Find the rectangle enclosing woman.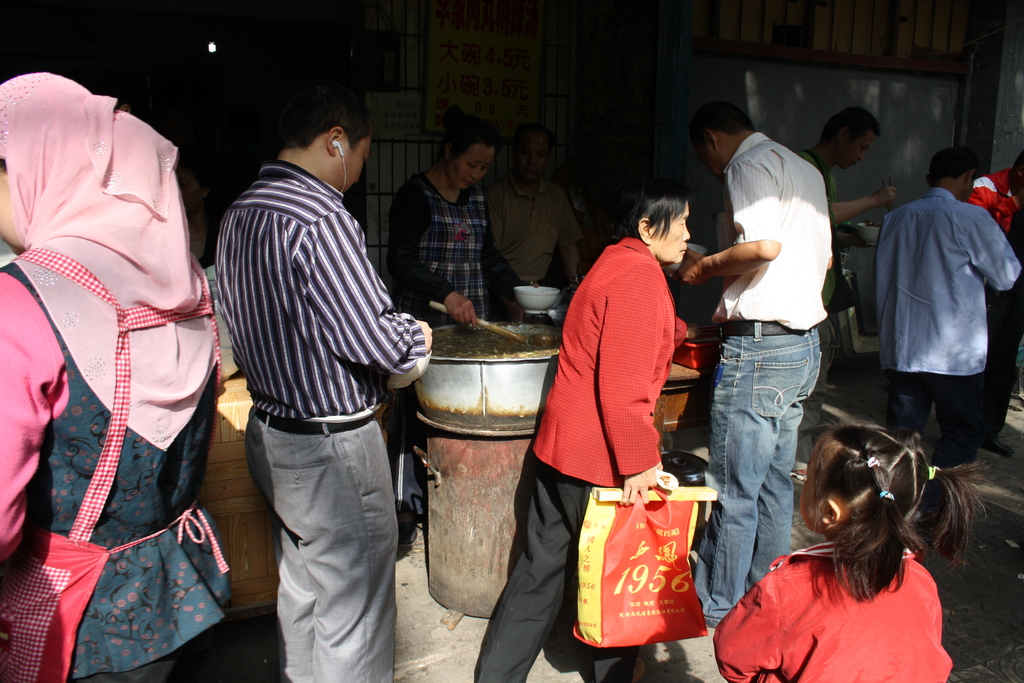
387,124,538,554.
